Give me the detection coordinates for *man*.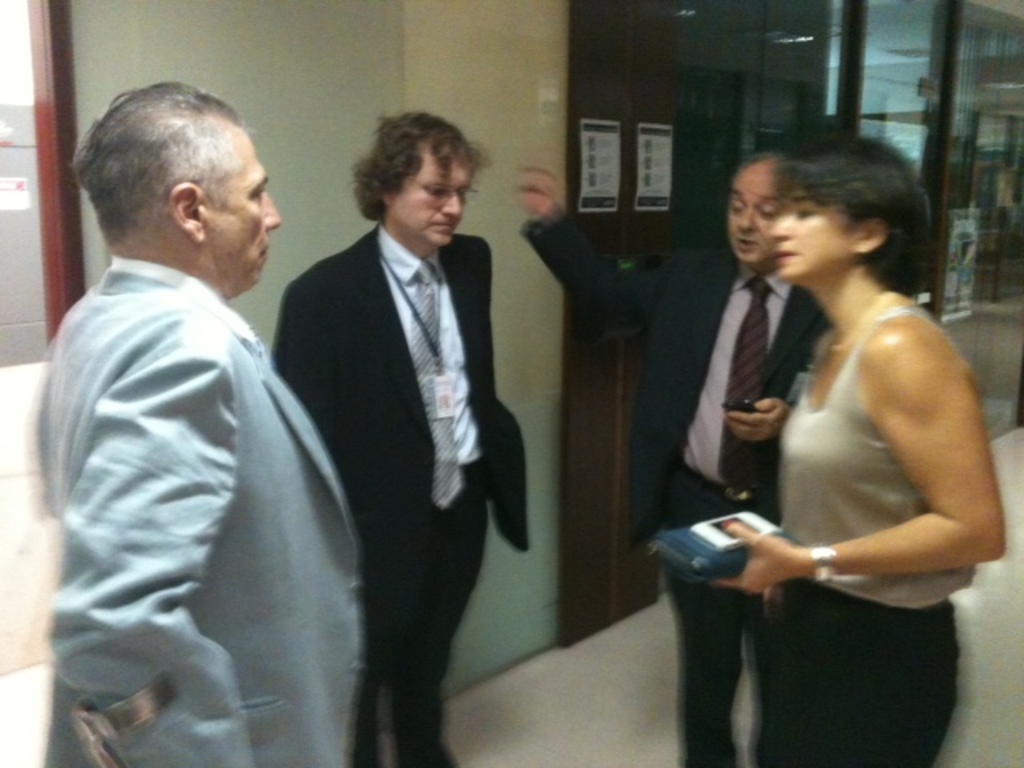
left=518, top=150, right=826, bottom=766.
